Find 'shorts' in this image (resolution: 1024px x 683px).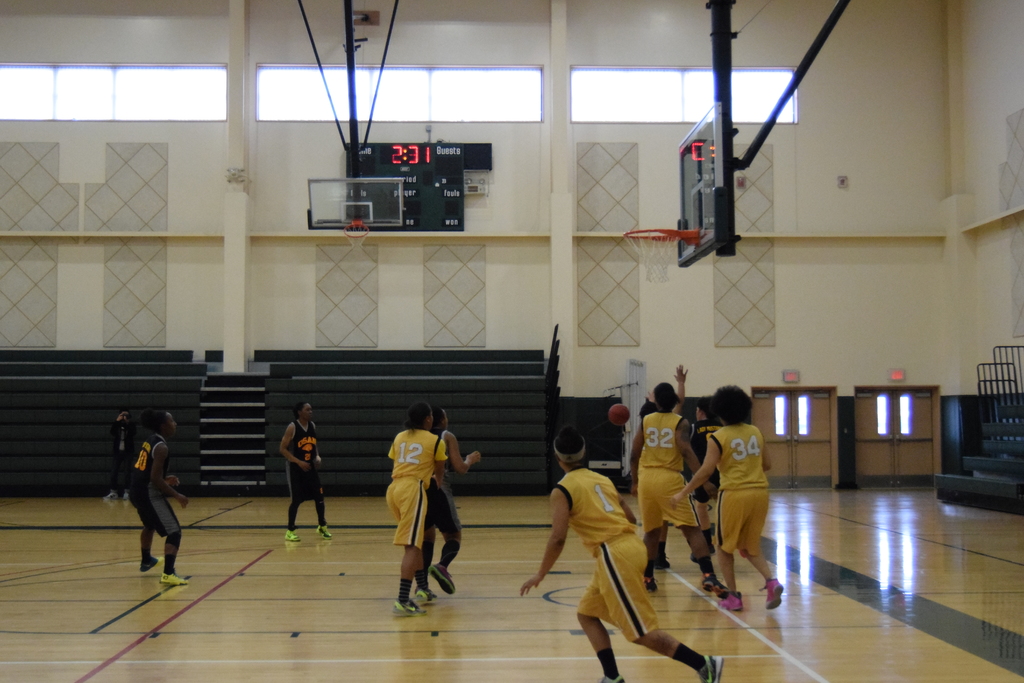
l=130, t=487, r=182, b=539.
